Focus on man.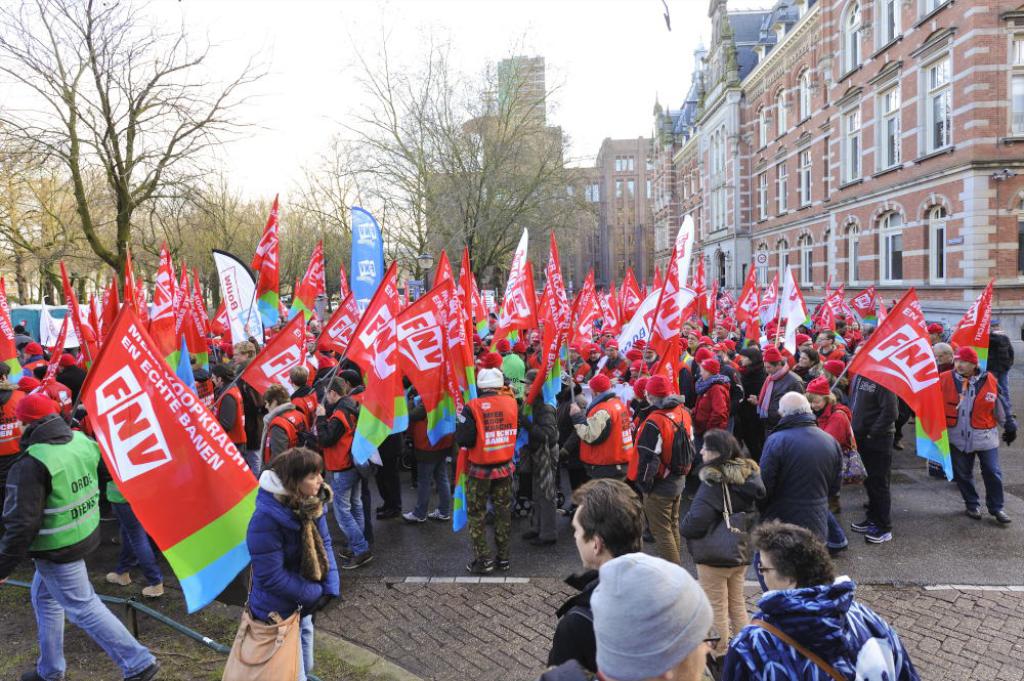
Focused at {"left": 570, "top": 548, "right": 735, "bottom": 680}.
